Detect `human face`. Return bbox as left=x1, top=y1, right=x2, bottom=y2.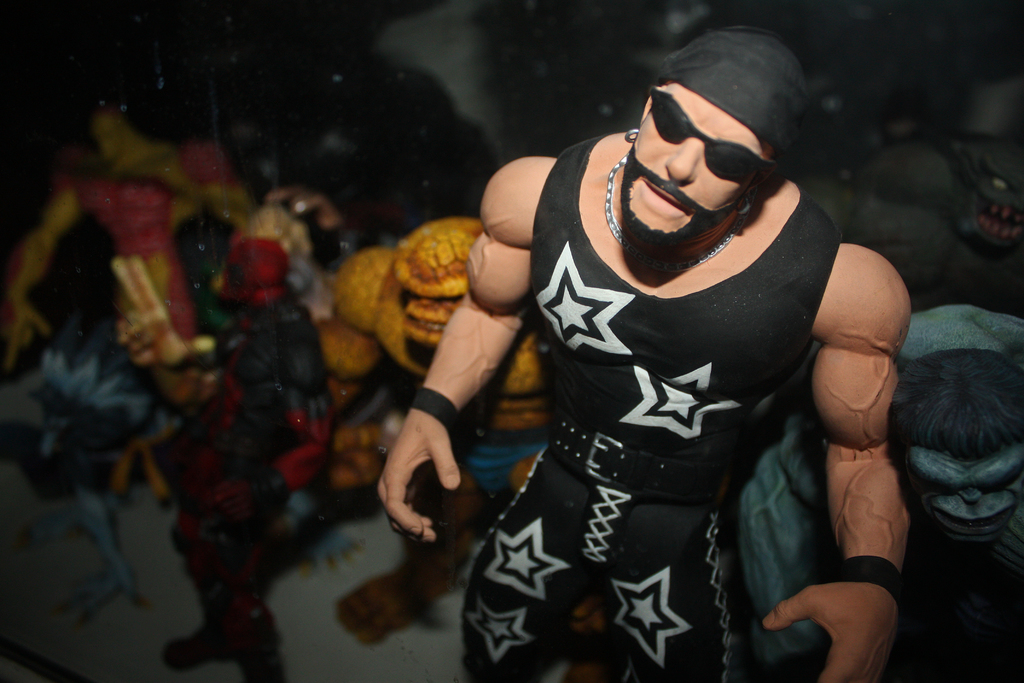
left=614, top=83, right=764, bottom=245.
